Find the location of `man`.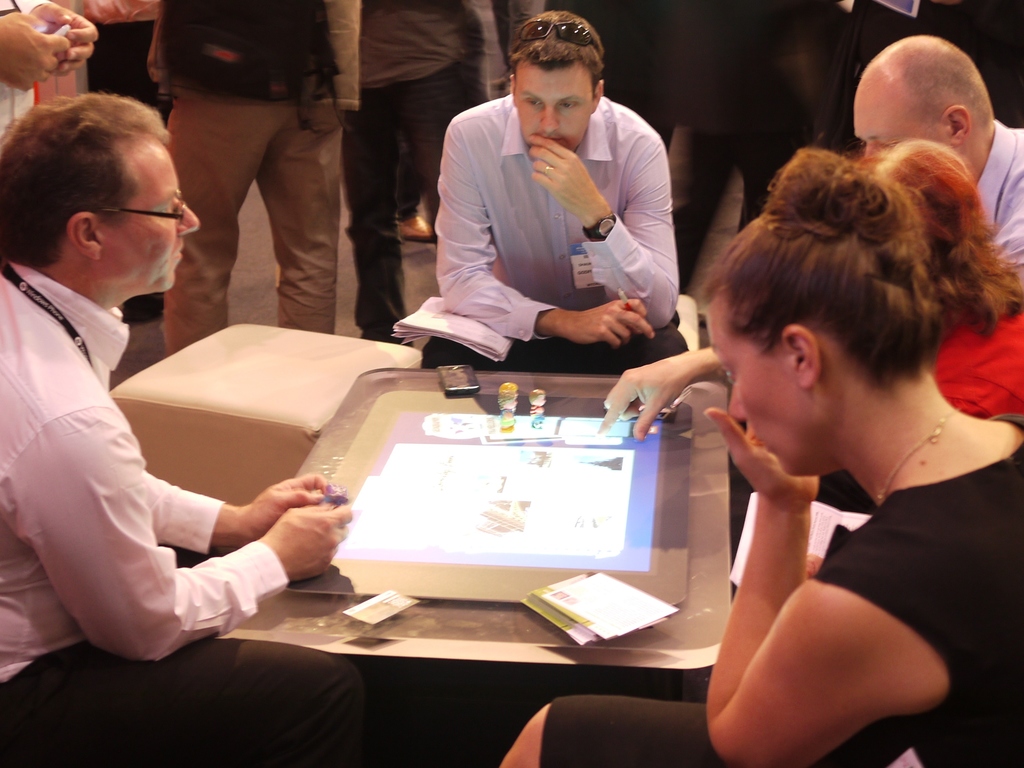
Location: crop(333, 0, 559, 358).
